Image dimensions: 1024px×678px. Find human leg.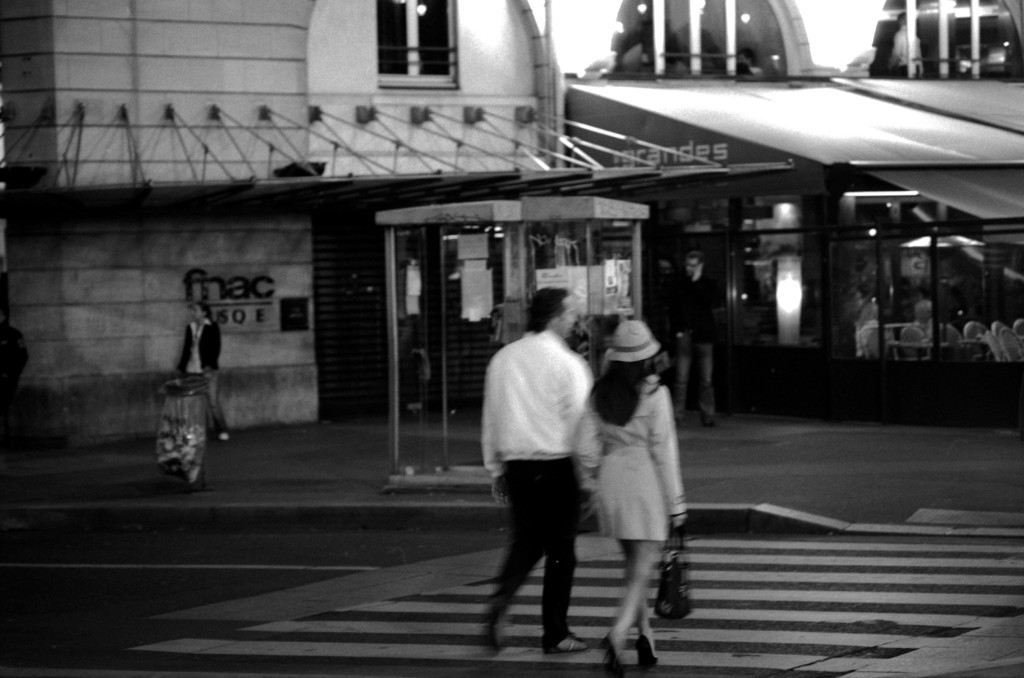
crop(604, 537, 648, 677).
